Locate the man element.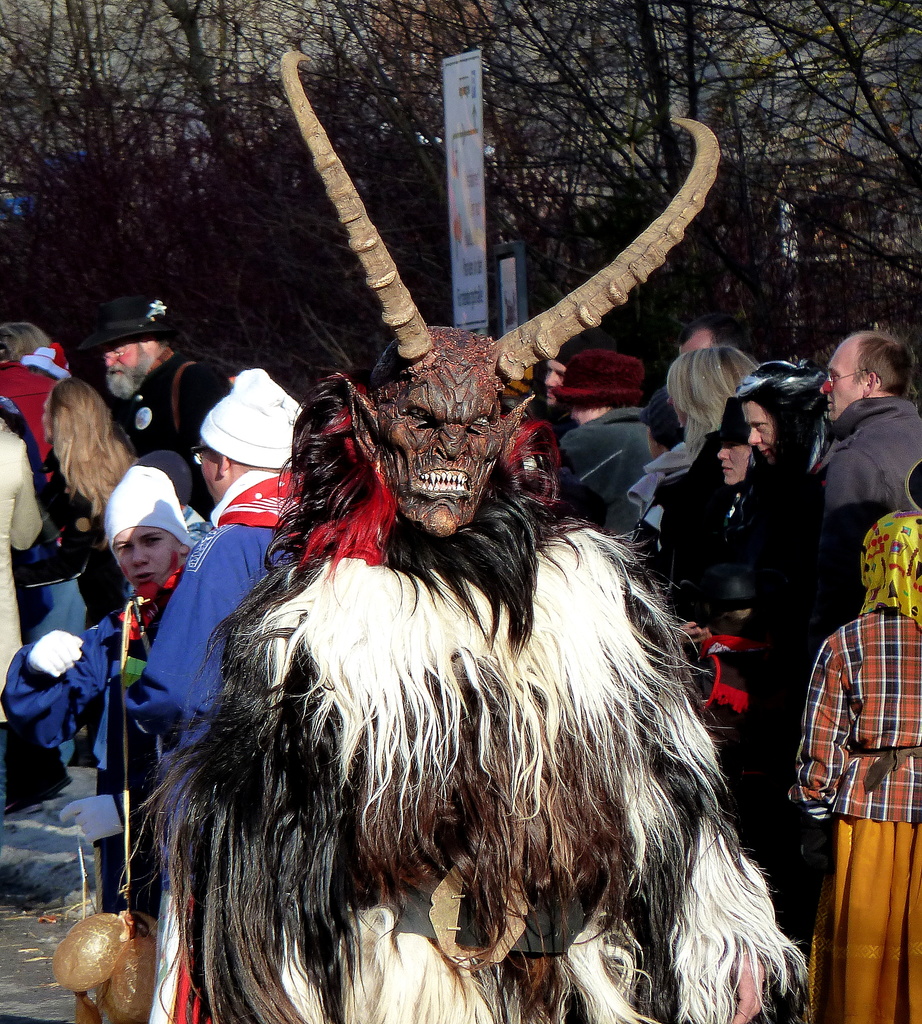
Element bbox: select_region(631, 326, 740, 477).
